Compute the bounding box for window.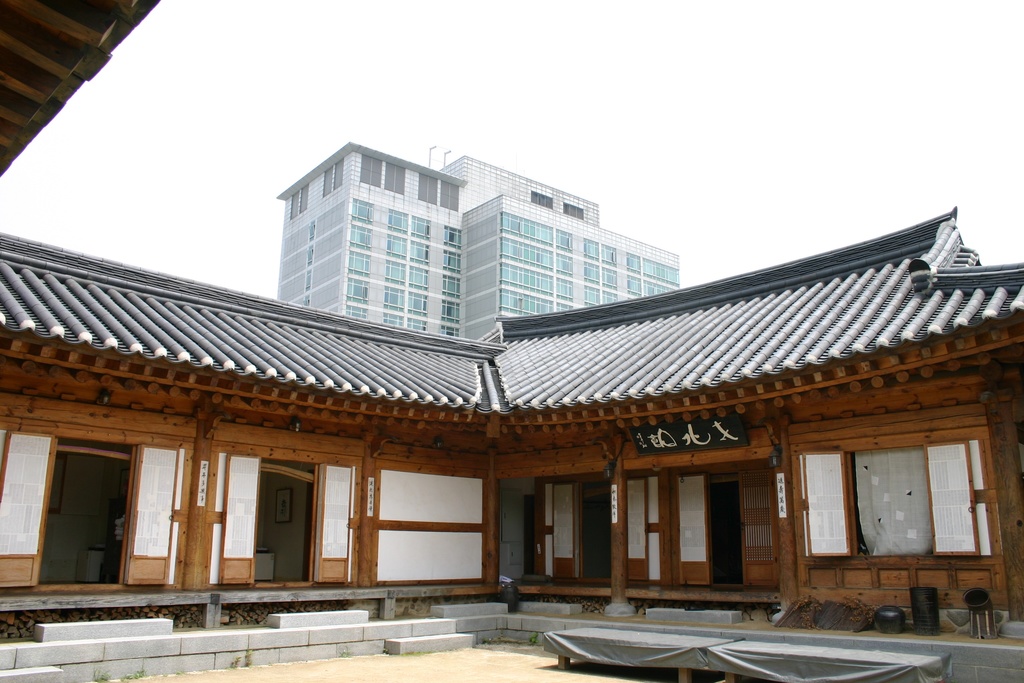
(x1=438, y1=179, x2=460, y2=212).
